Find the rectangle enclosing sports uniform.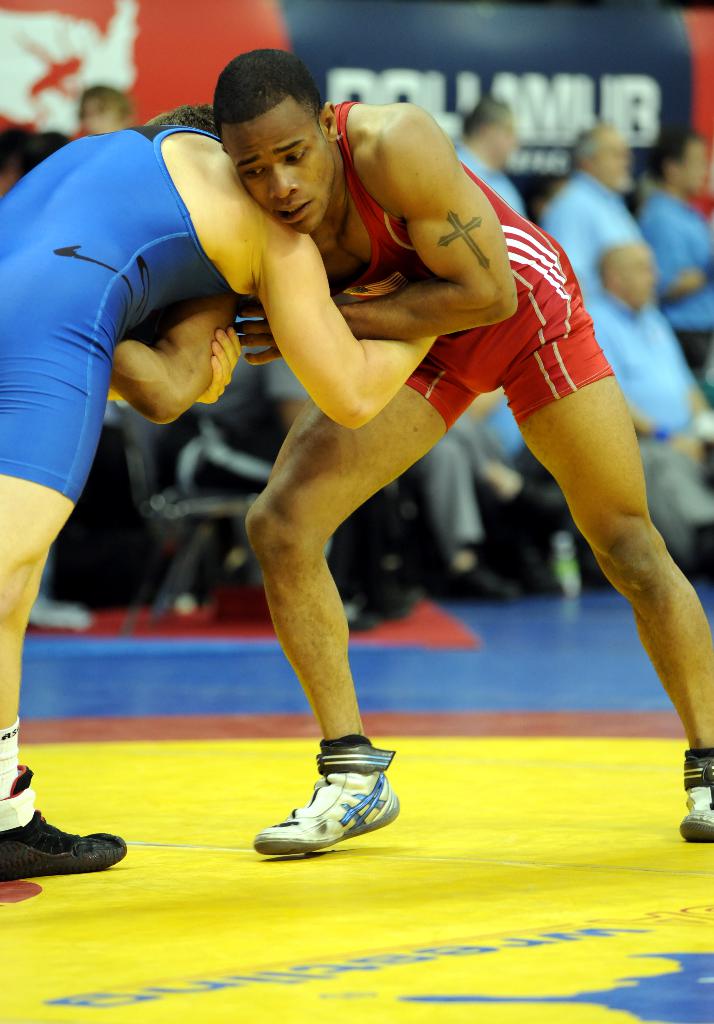
pyautogui.locateOnScreen(0, 115, 270, 500).
